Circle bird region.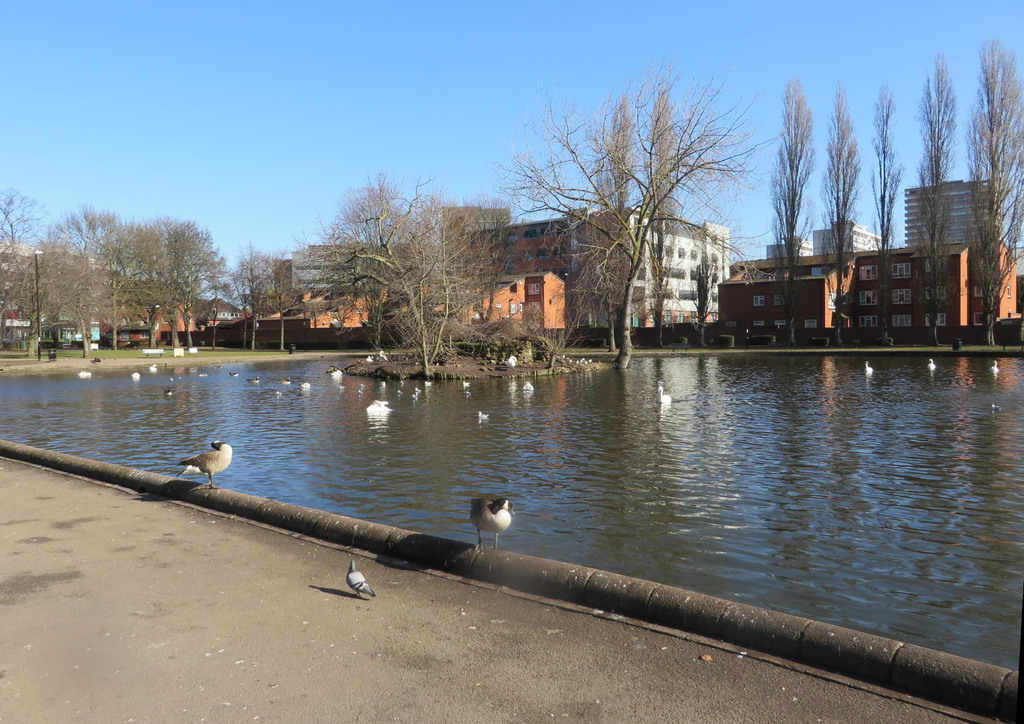
Region: box=[656, 378, 671, 406].
